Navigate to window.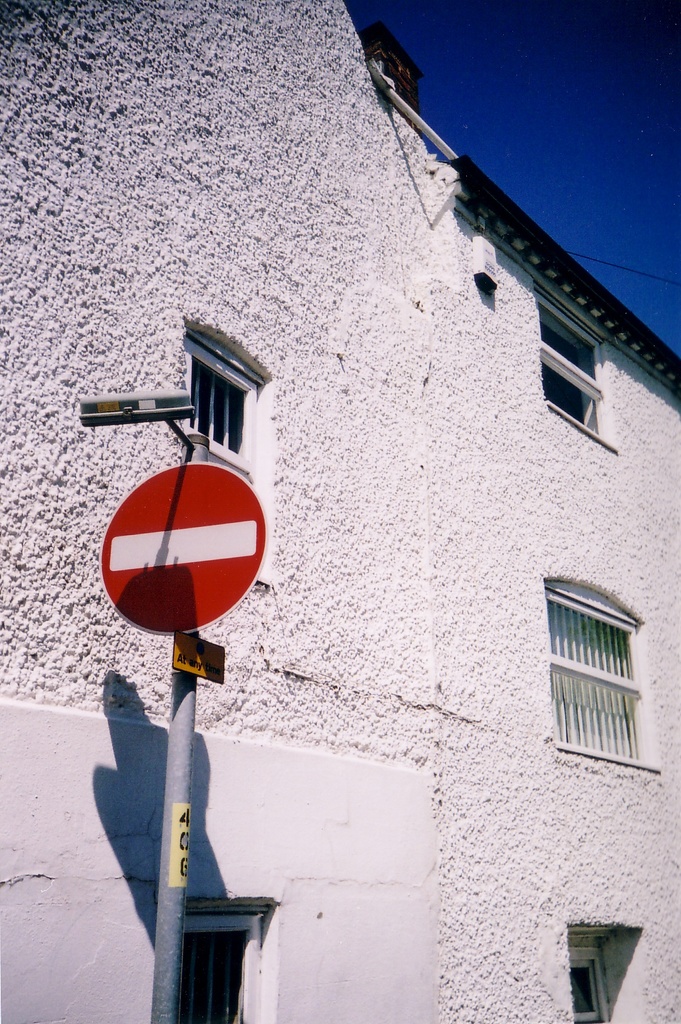
Navigation target: <box>575,932,657,1020</box>.
